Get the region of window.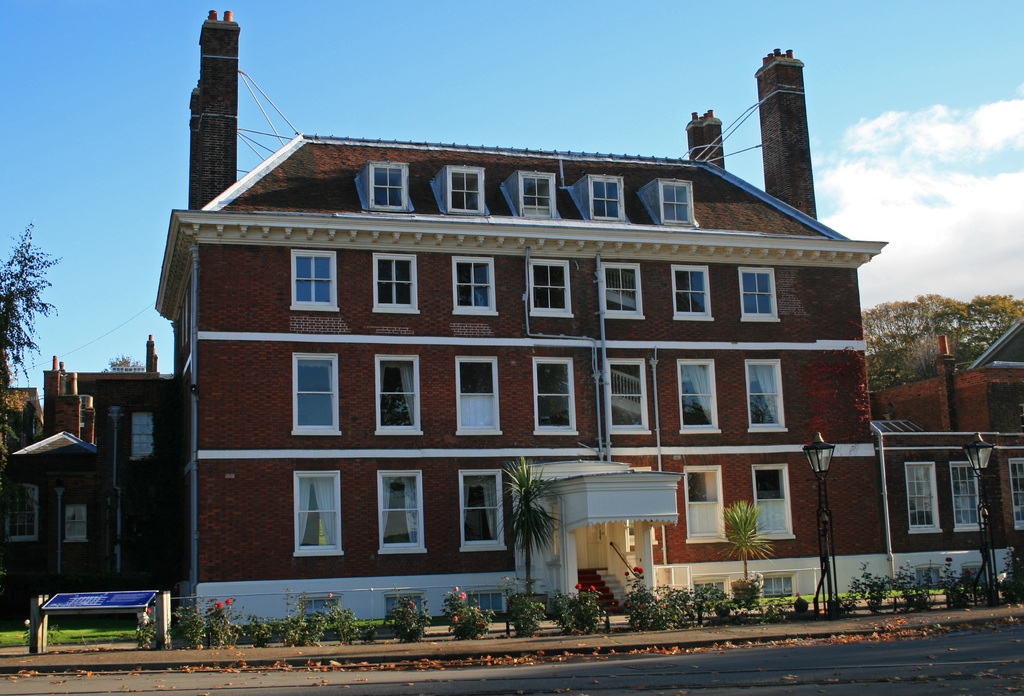
{"x1": 373, "y1": 354, "x2": 422, "y2": 440}.
